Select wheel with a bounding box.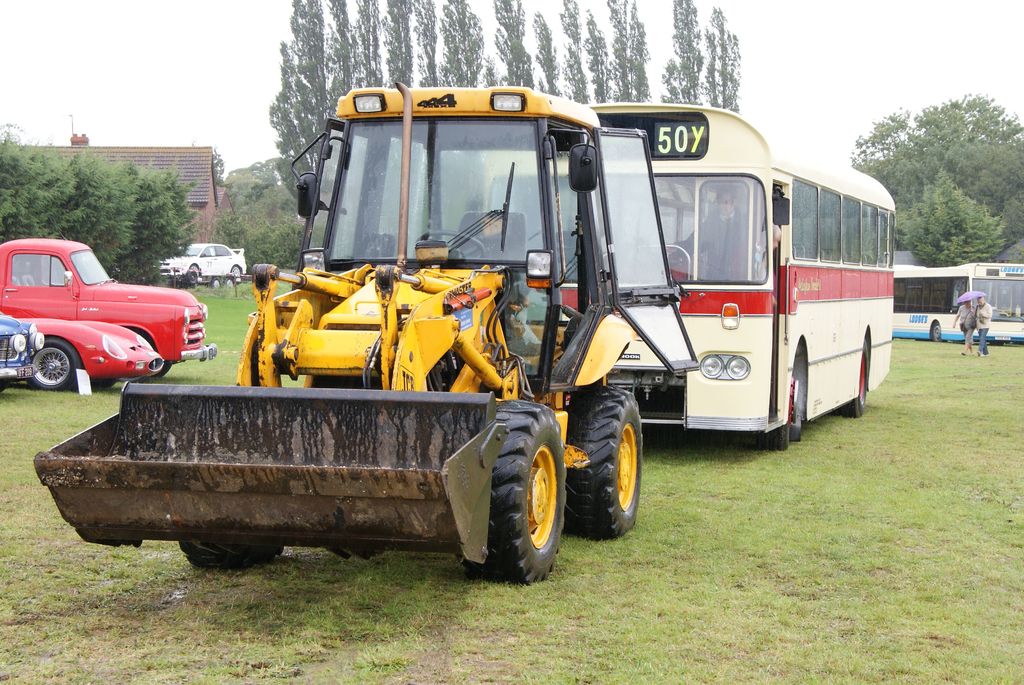
left=847, top=340, right=868, bottom=415.
